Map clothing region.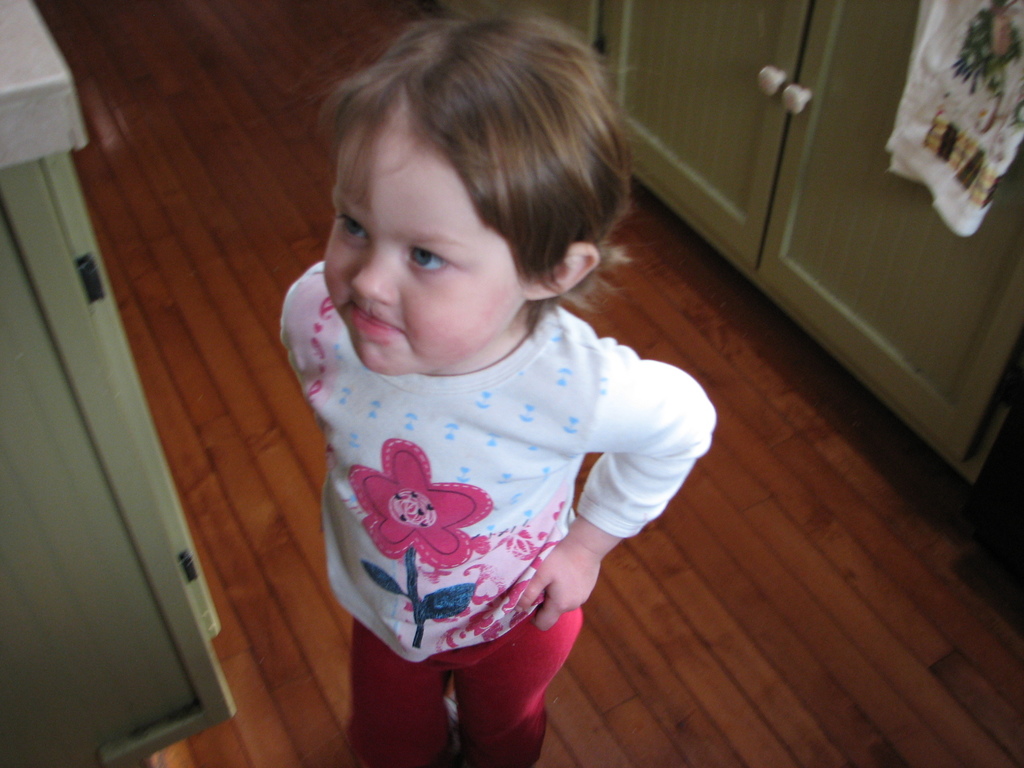
Mapped to region(276, 301, 726, 654).
